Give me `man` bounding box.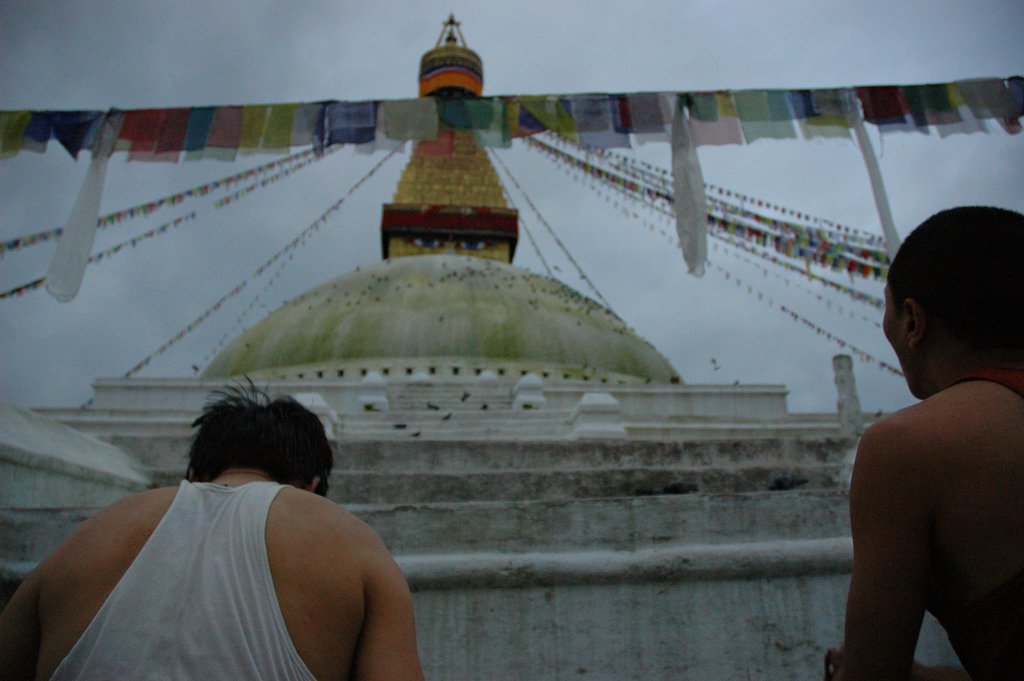
box(0, 369, 421, 680).
